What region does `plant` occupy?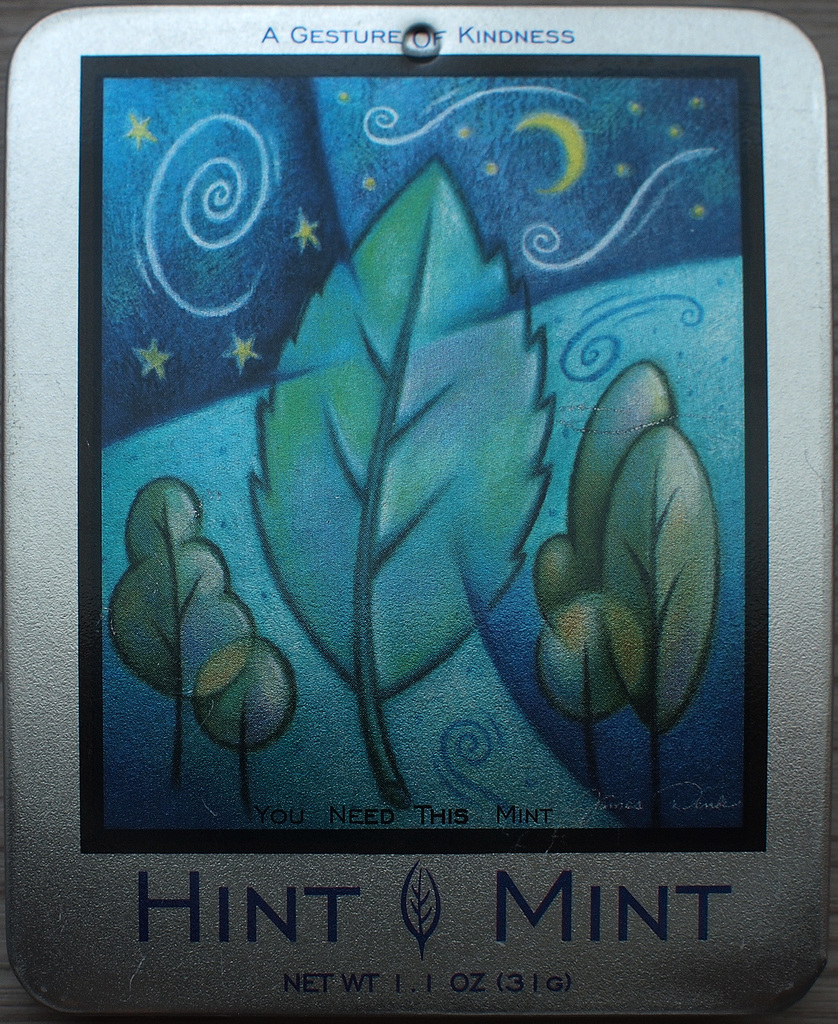
(597, 412, 705, 808).
